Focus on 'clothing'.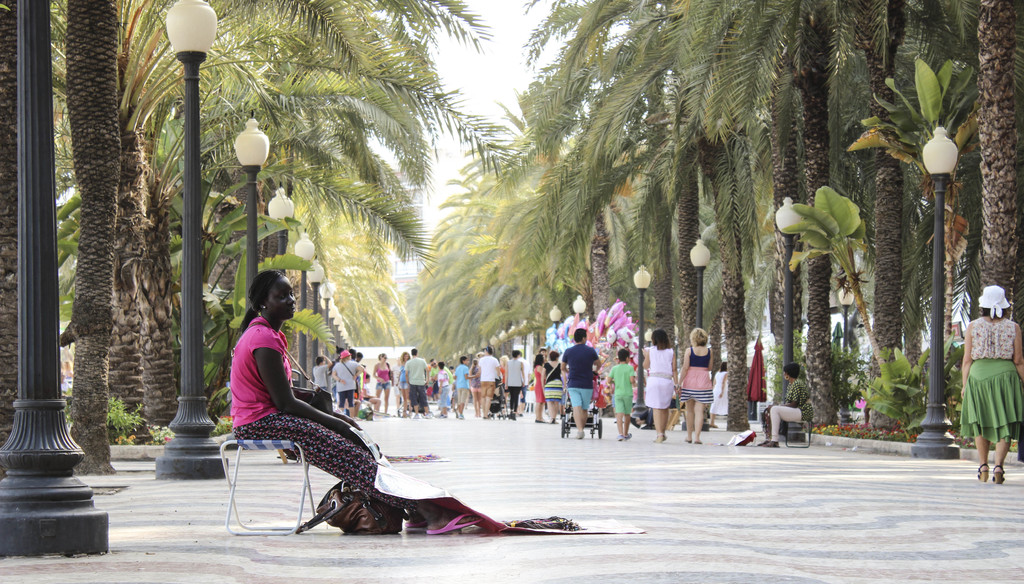
Focused at x1=710, y1=370, x2=728, y2=411.
